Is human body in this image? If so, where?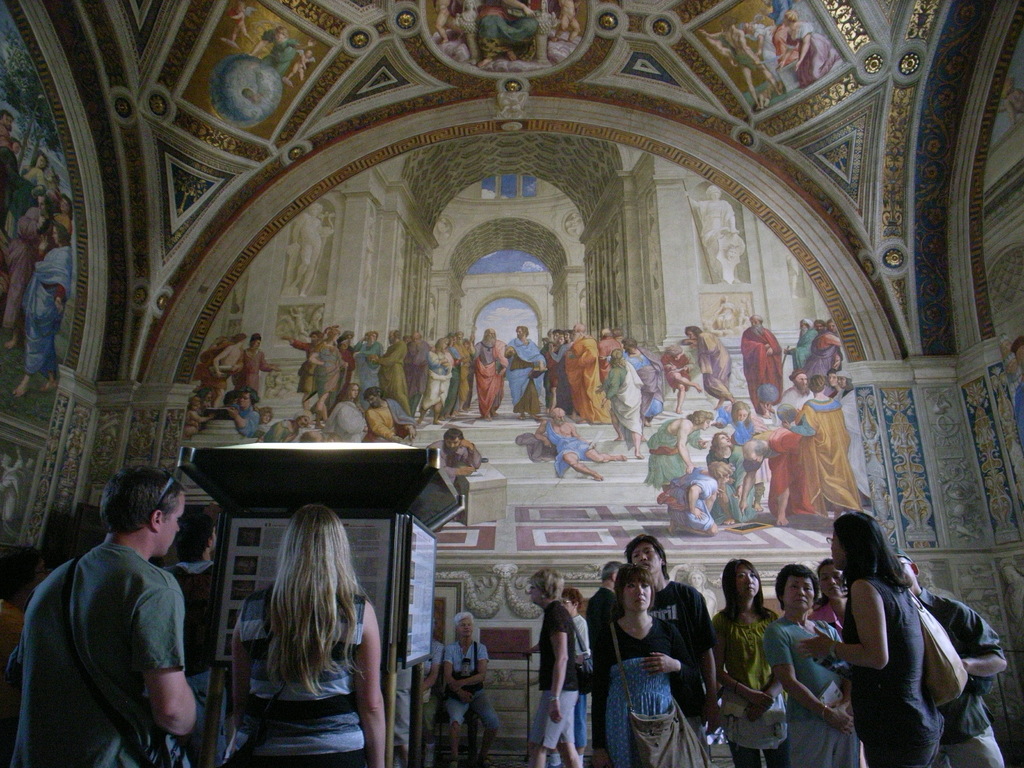
Yes, at BBox(744, 325, 782, 415).
